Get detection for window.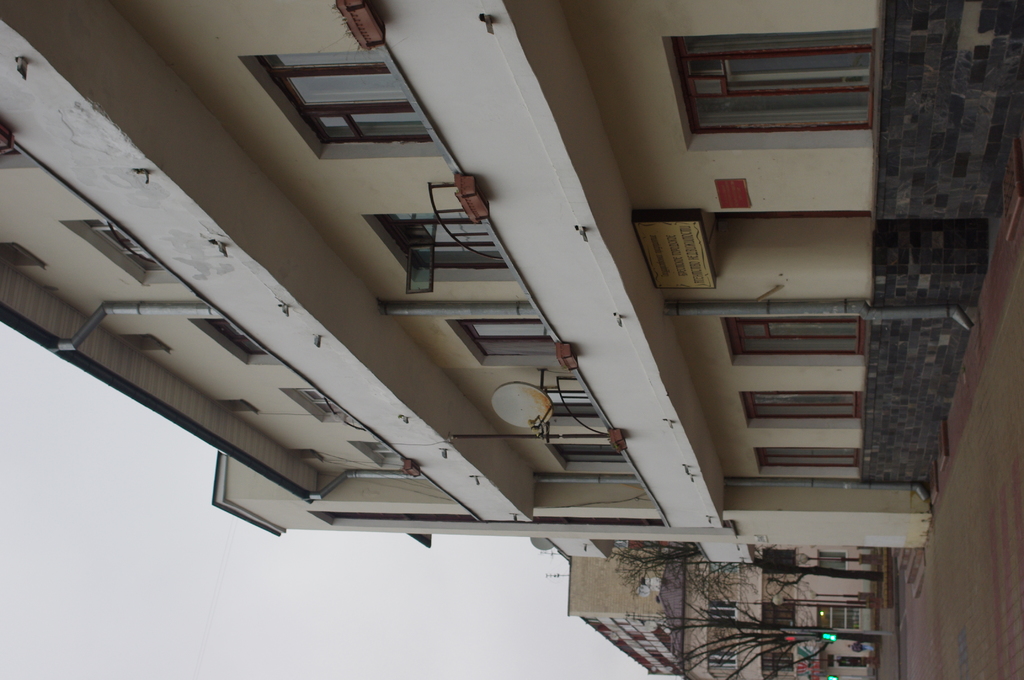
Detection: 193:321:289:364.
